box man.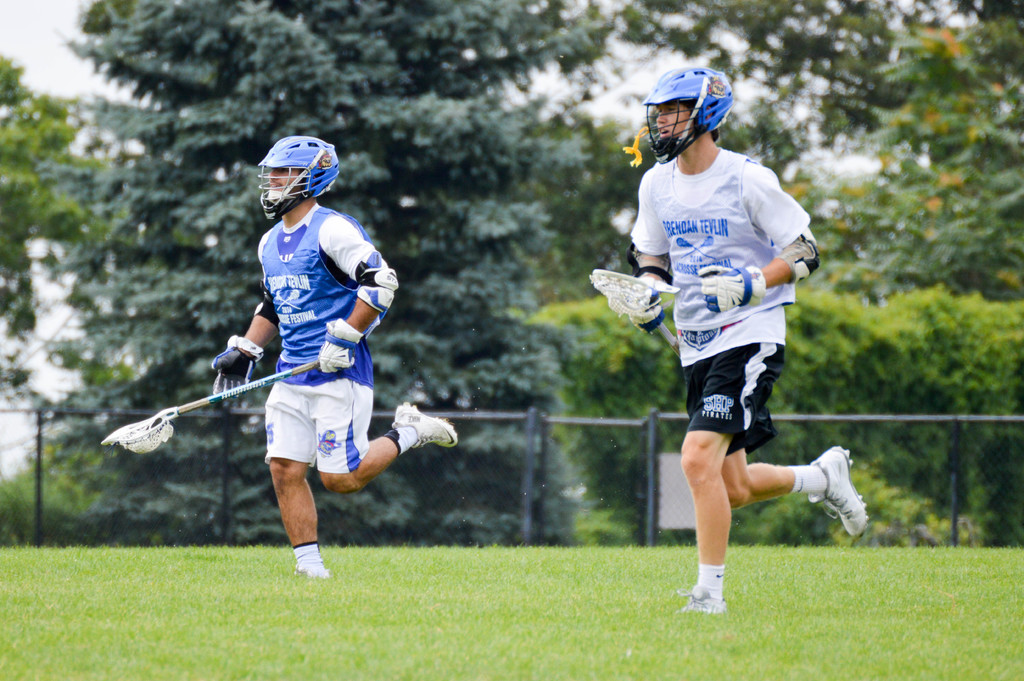
select_region(616, 92, 844, 591).
